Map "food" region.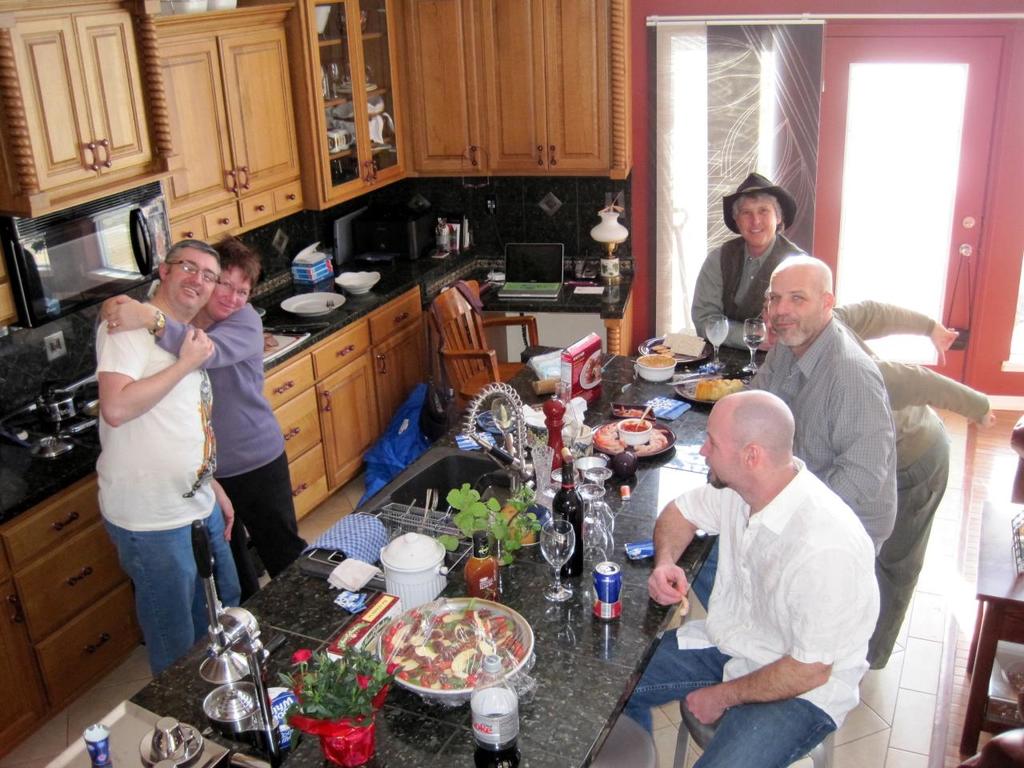
Mapped to <bbox>638, 351, 675, 371</bbox>.
